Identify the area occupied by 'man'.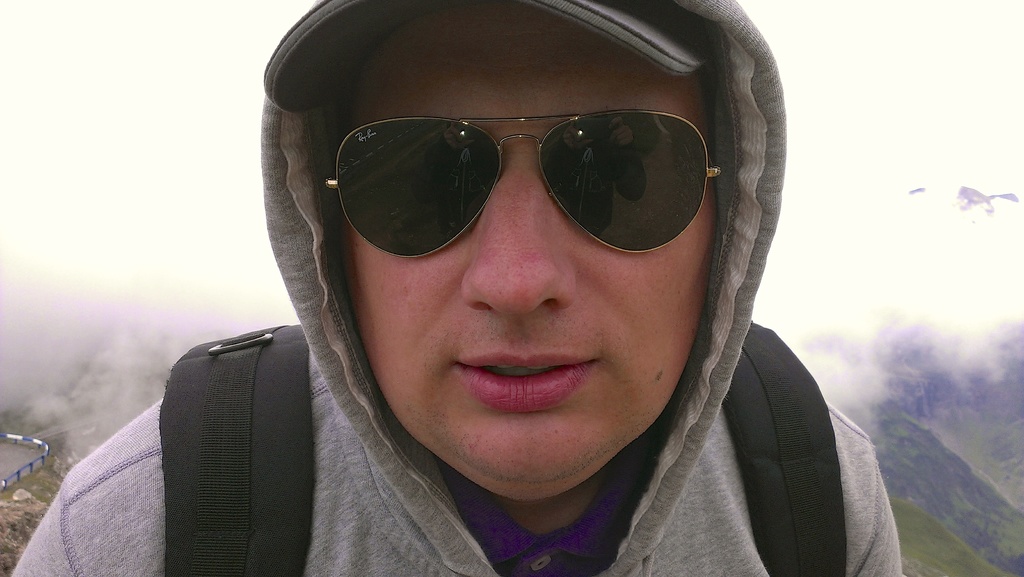
Area: bbox=(189, 0, 883, 576).
